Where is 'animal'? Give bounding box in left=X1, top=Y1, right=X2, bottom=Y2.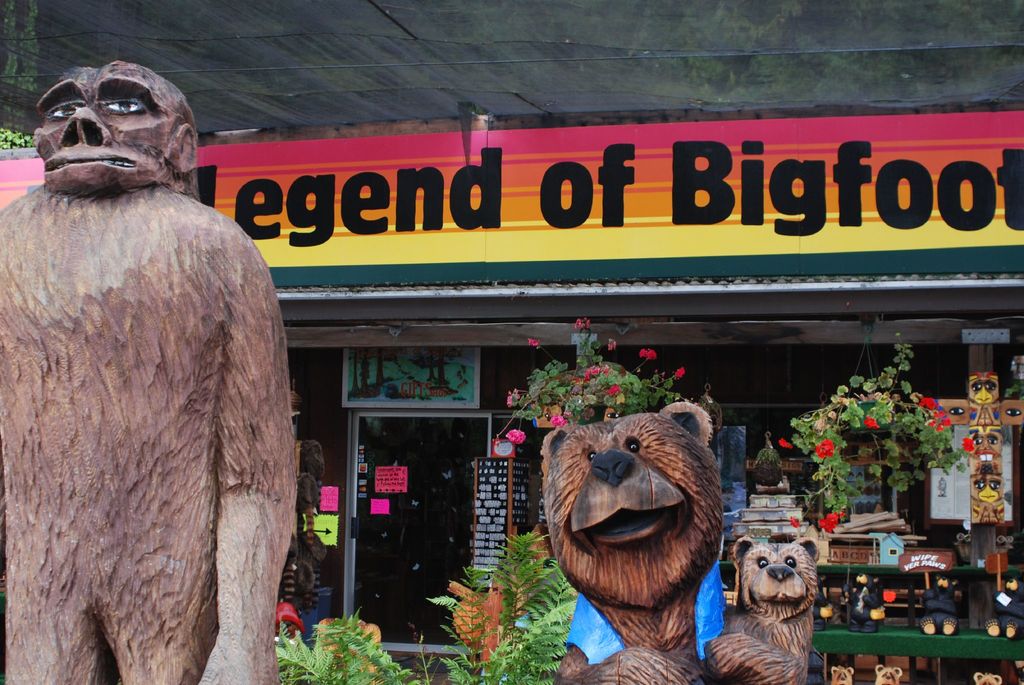
left=872, top=668, right=905, bottom=684.
